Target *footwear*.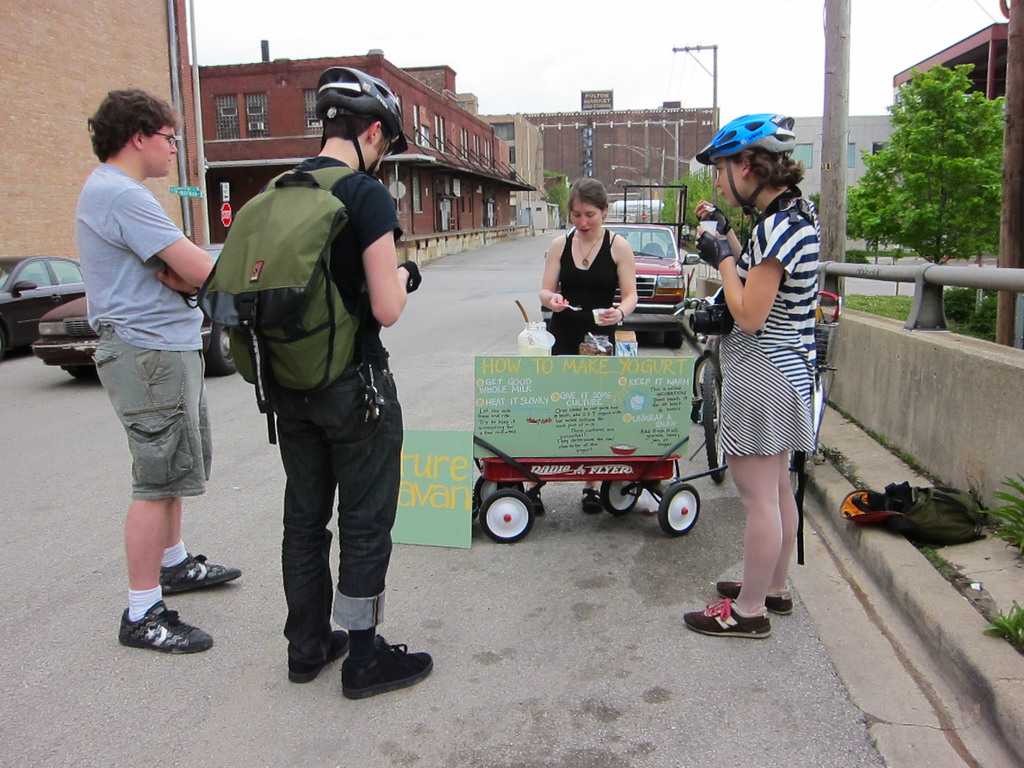
Target region: (x1=580, y1=486, x2=605, y2=519).
